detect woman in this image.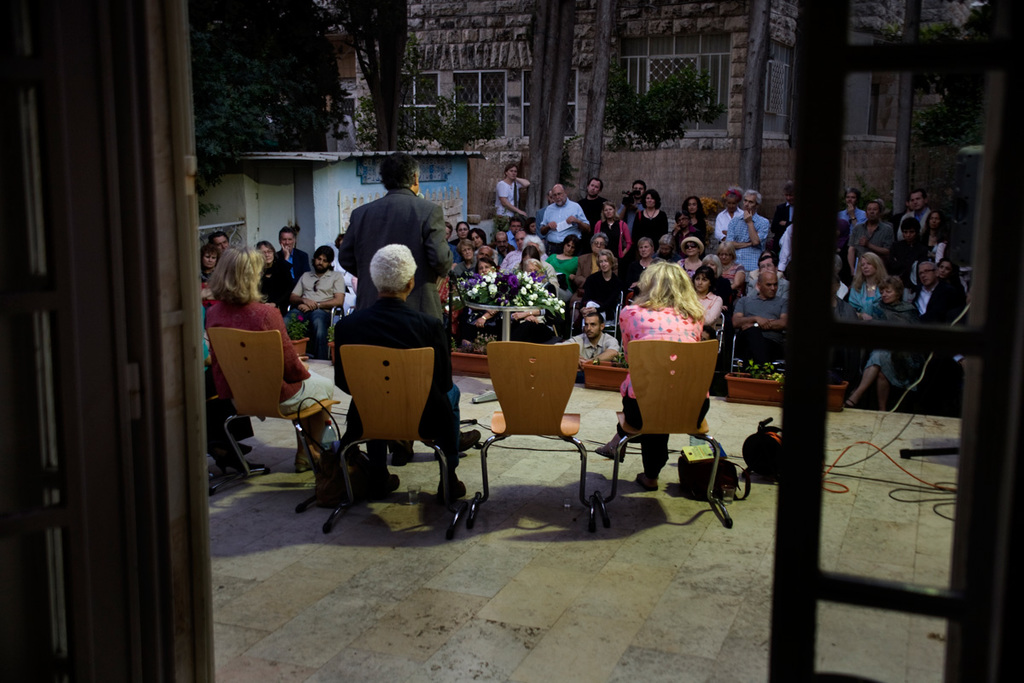
Detection: <region>678, 190, 714, 244</region>.
